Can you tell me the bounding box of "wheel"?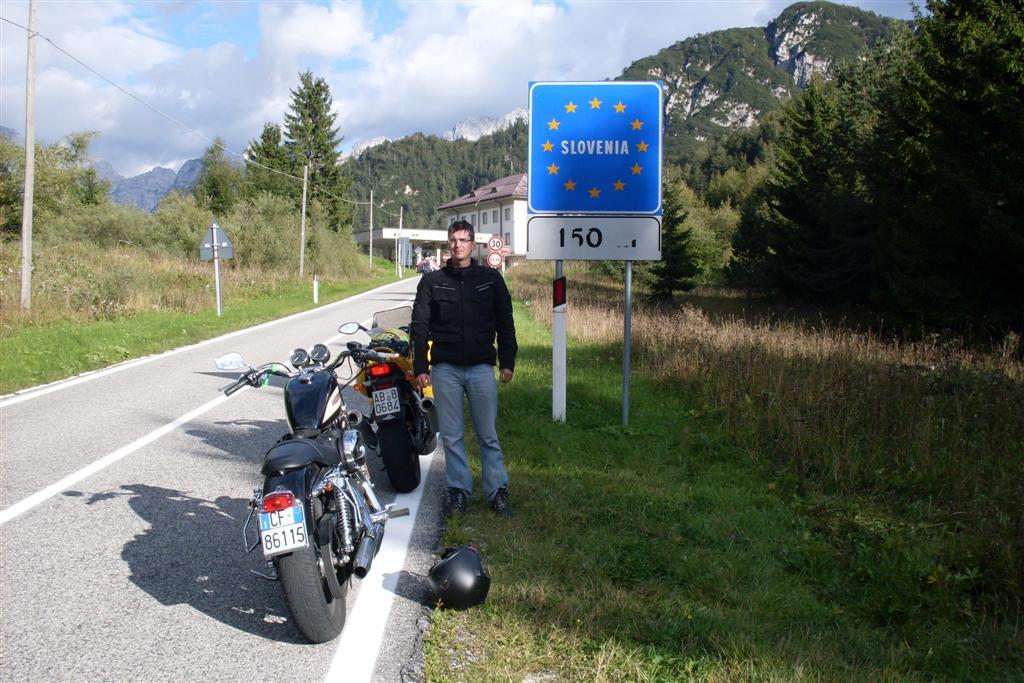
265/486/344/635.
